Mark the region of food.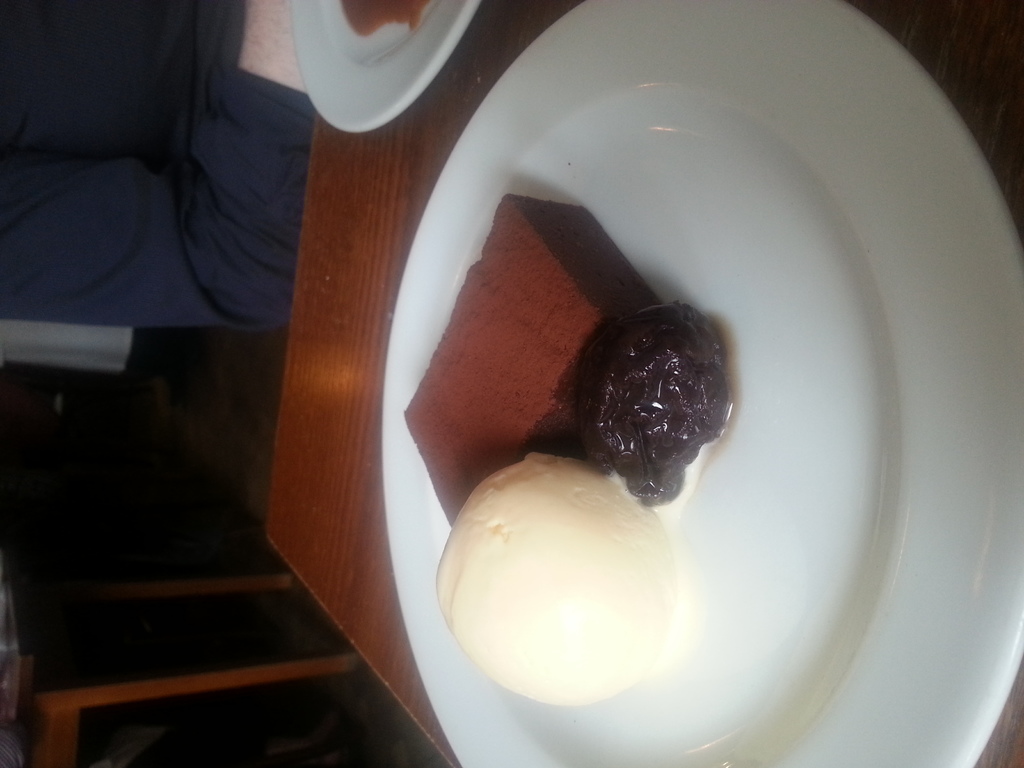
Region: box=[594, 298, 735, 507].
